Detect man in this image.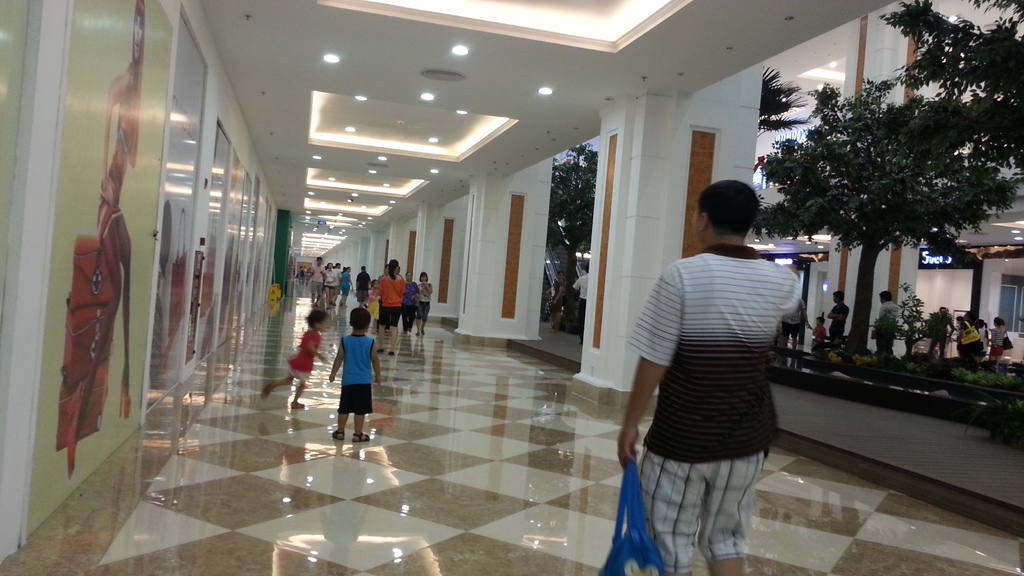
Detection: bbox=[626, 163, 831, 551].
